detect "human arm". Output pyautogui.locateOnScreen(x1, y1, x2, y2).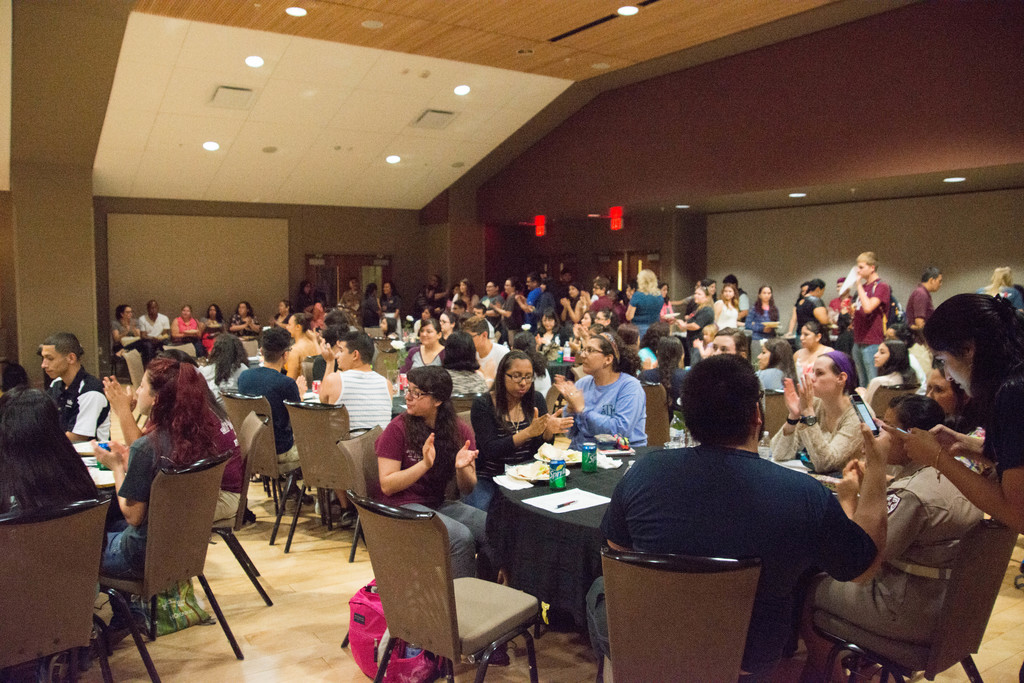
pyautogui.locateOnScreen(499, 343, 509, 359).
